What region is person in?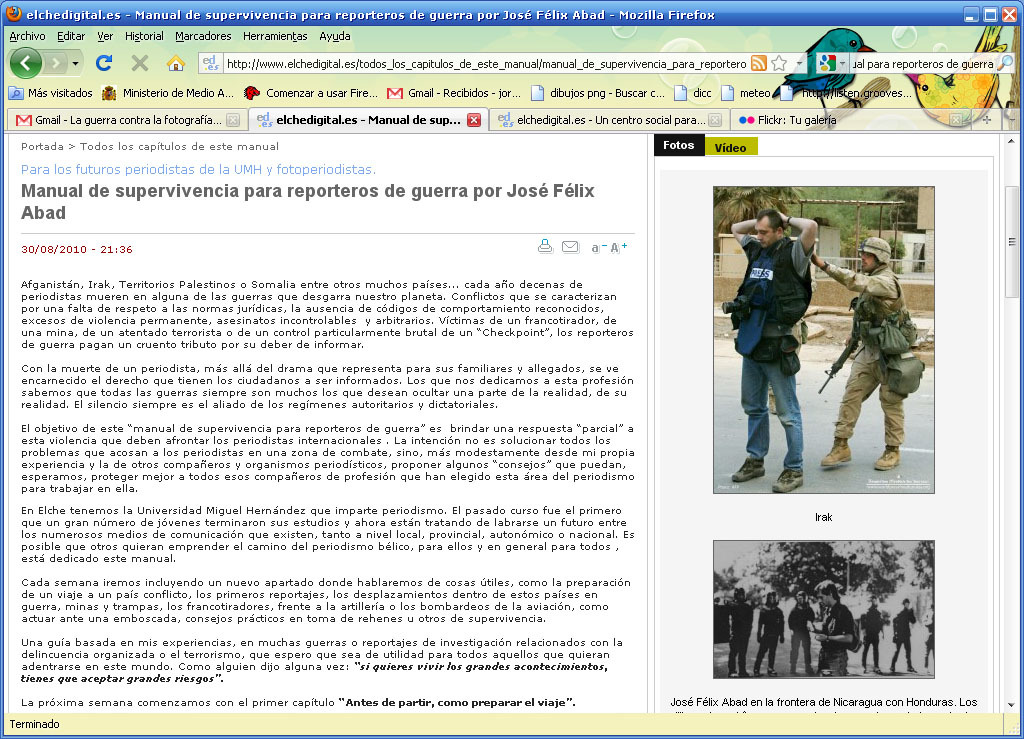
<box>887,592,916,670</box>.
